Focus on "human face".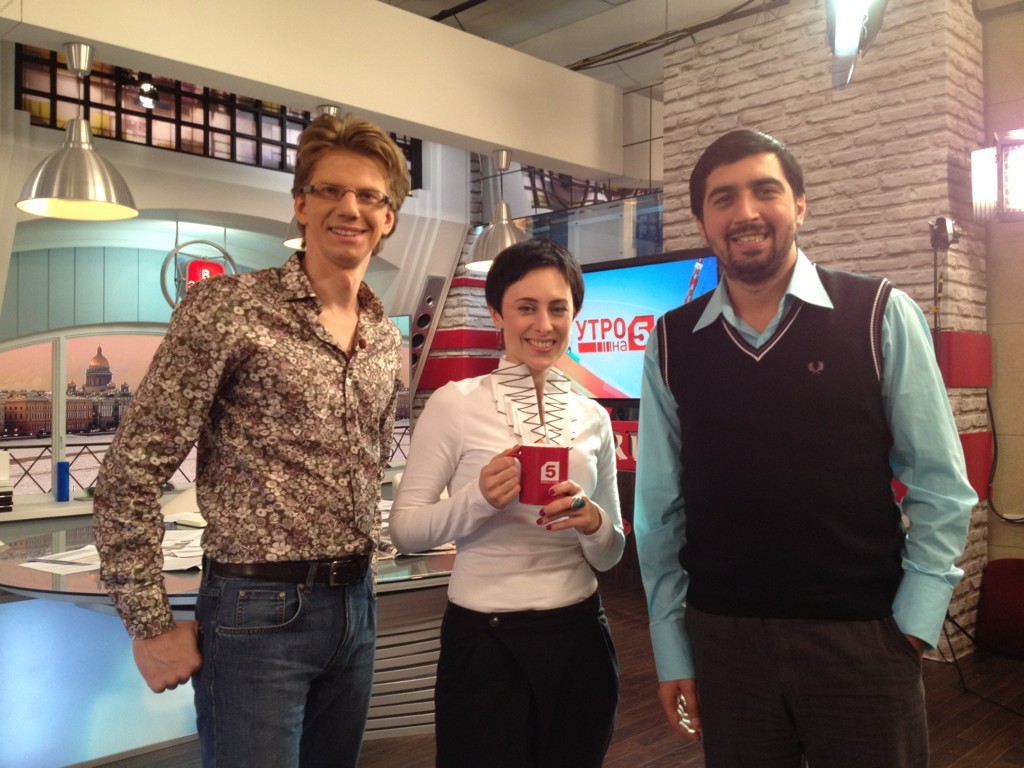
Focused at 307/144/387/271.
